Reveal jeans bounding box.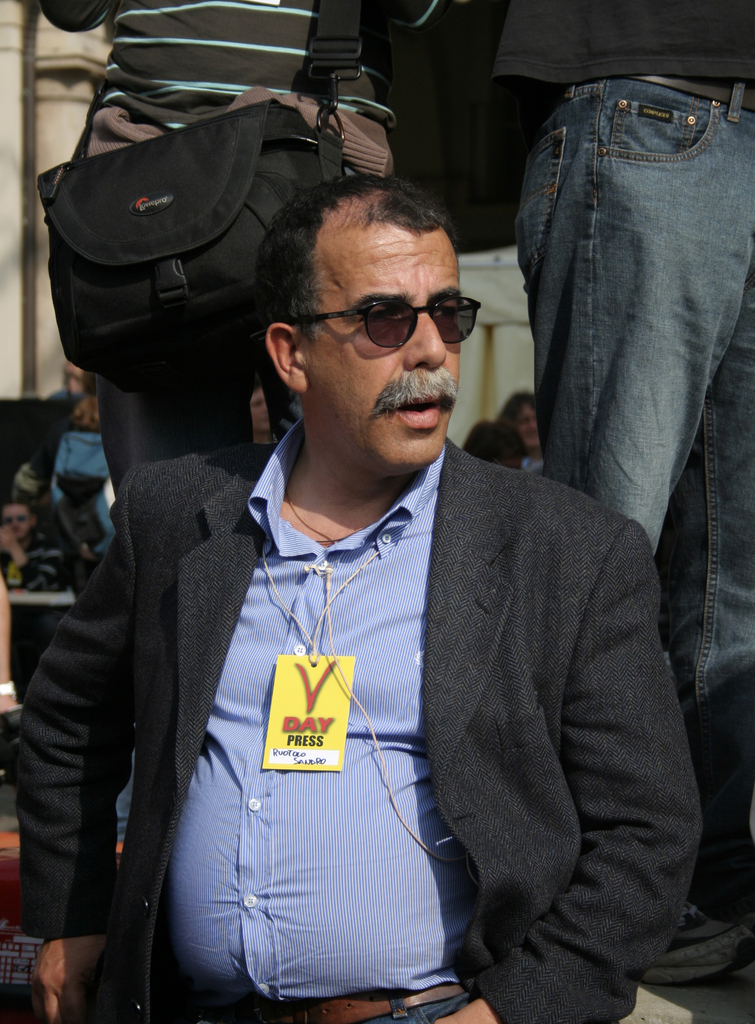
Revealed: select_region(511, 54, 754, 684).
